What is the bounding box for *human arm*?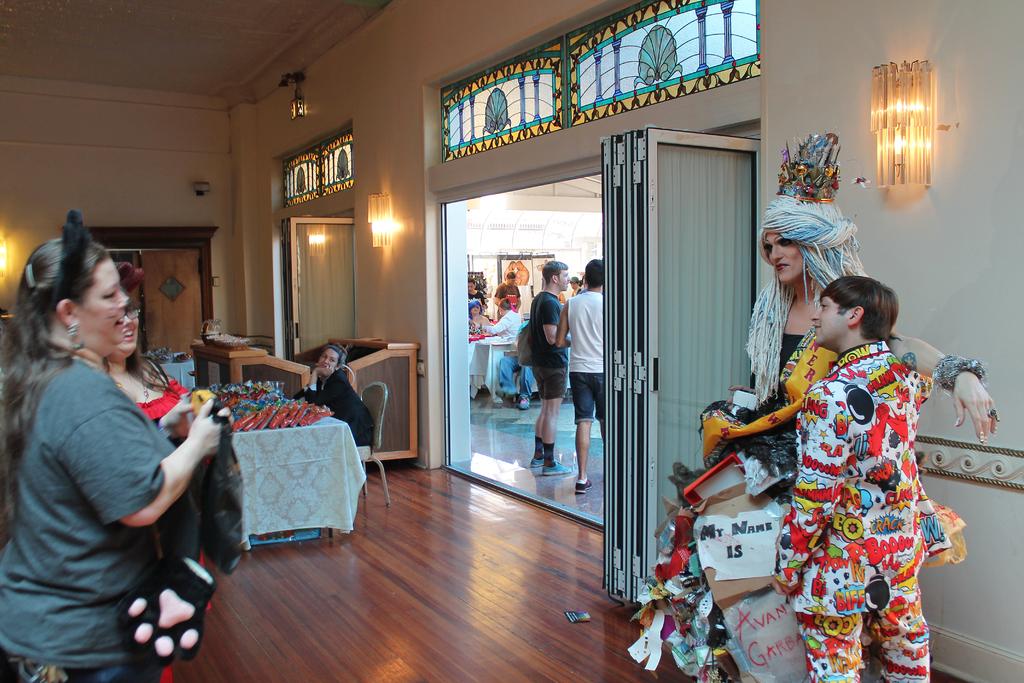
detection(888, 331, 997, 443).
